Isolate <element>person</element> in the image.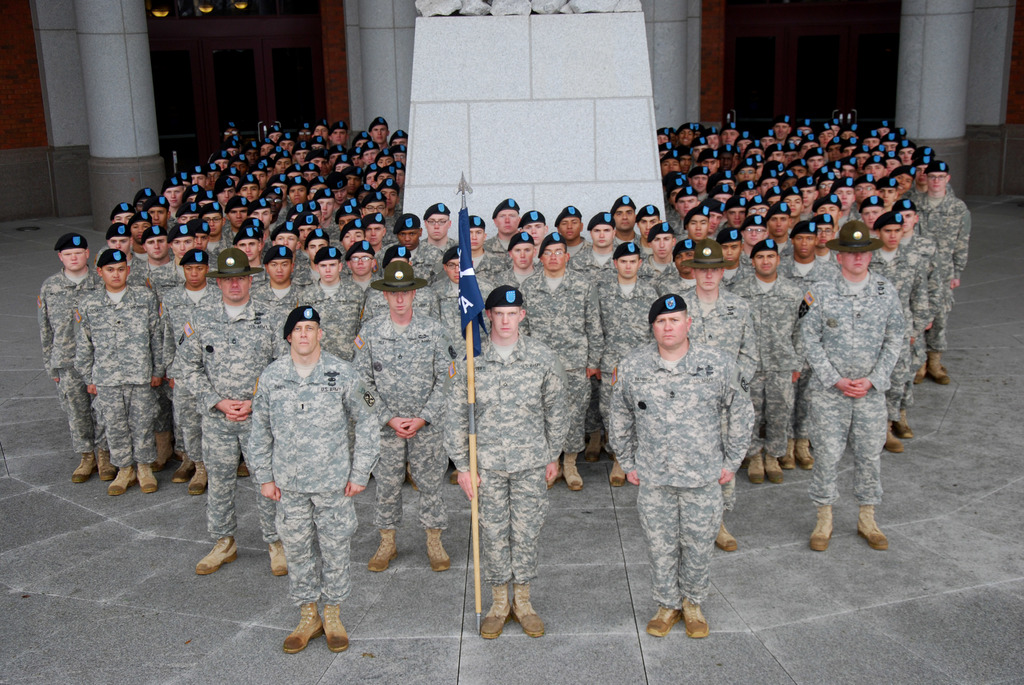
Isolated region: bbox=(108, 205, 134, 225).
